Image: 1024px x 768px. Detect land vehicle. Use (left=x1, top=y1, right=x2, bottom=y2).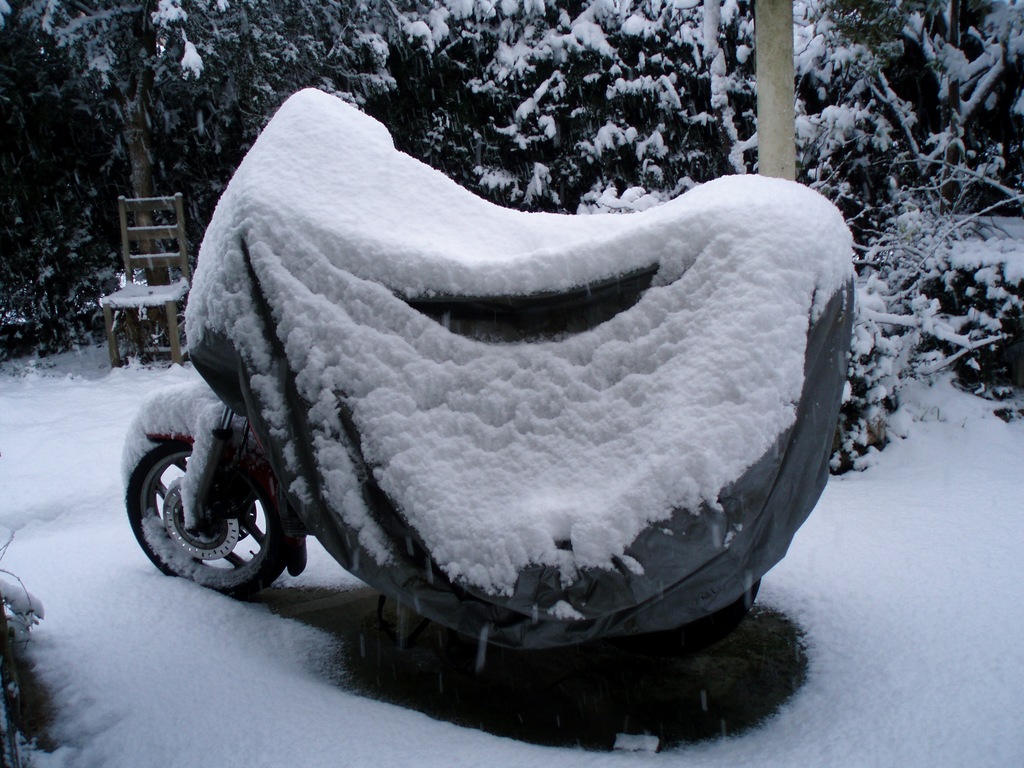
(left=97, top=120, right=849, bottom=746).
